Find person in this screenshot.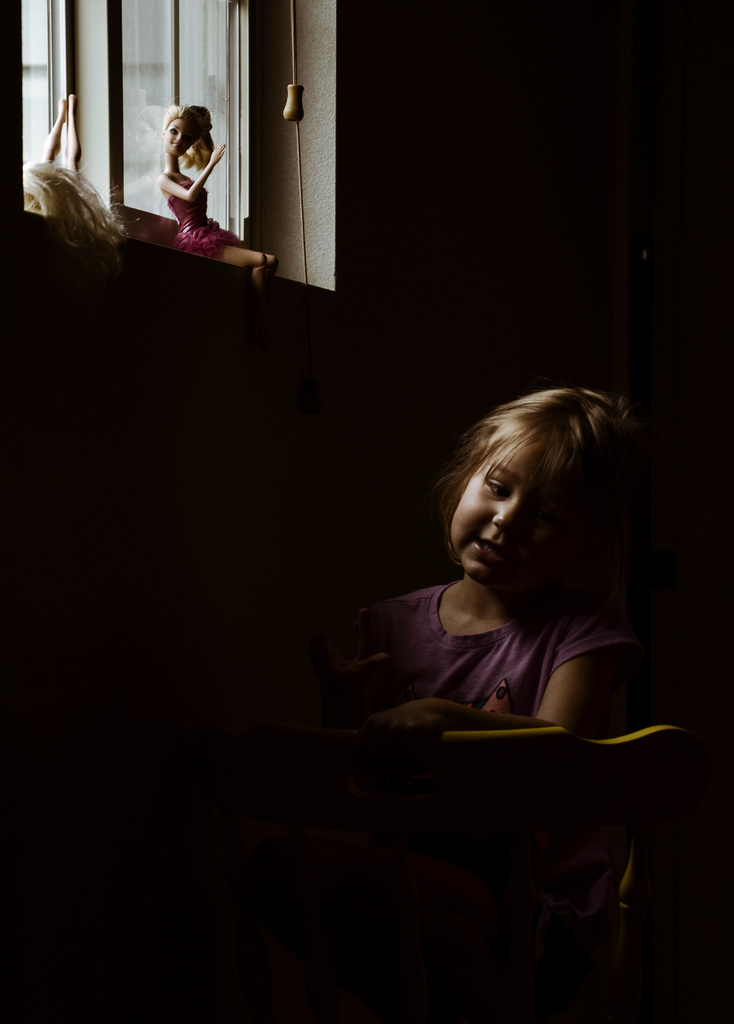
The bounding box for person is [310, 378, 673, 808].
